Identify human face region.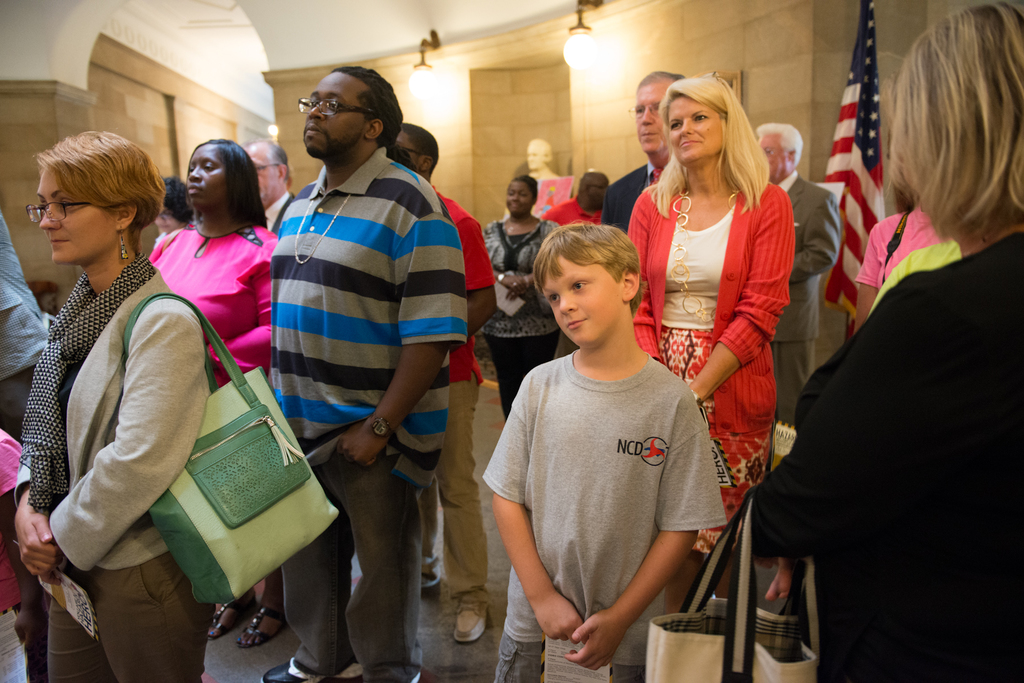
Region: region(188, 145, 231, 204).
